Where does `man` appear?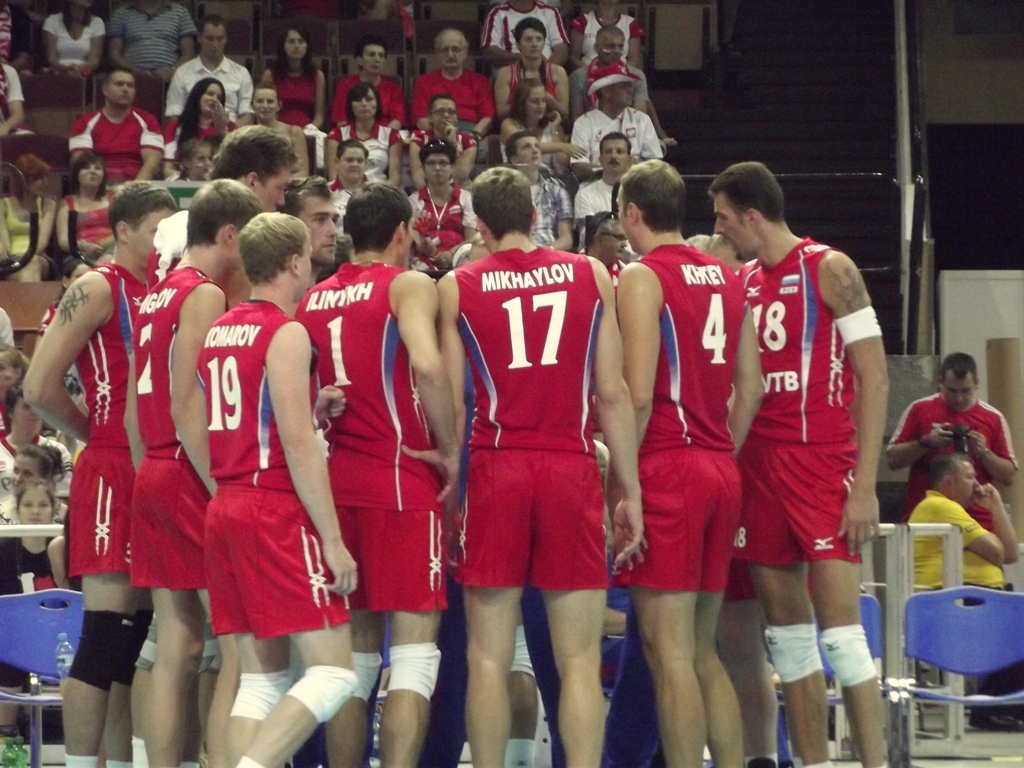
Appears at 903, 453, 1023, 728.
